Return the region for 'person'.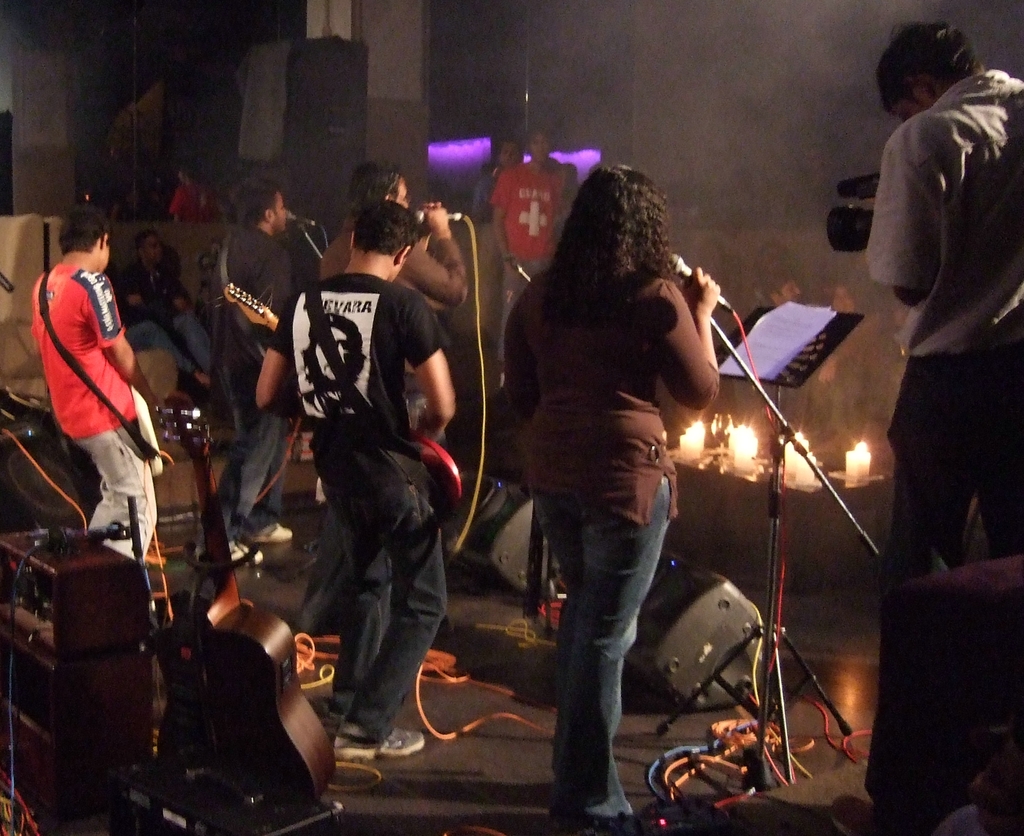
<region>110, 228, 218, 390</region>.
